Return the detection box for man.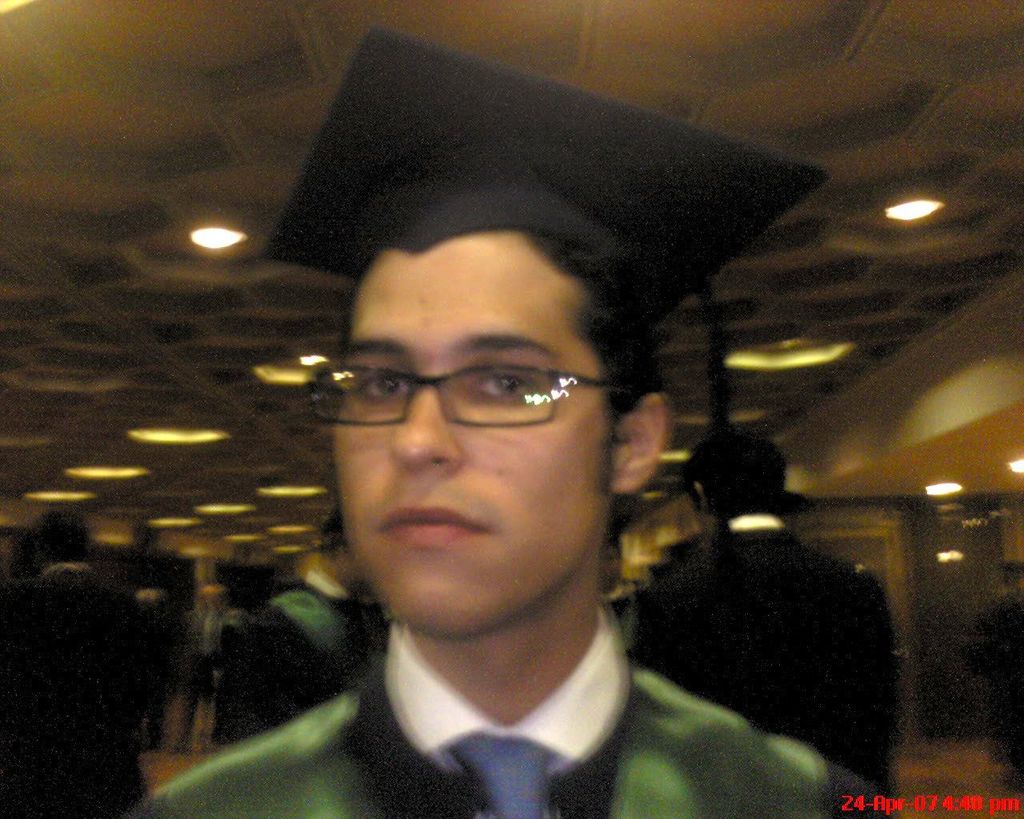
Rect(220, 505, 362, 761).
